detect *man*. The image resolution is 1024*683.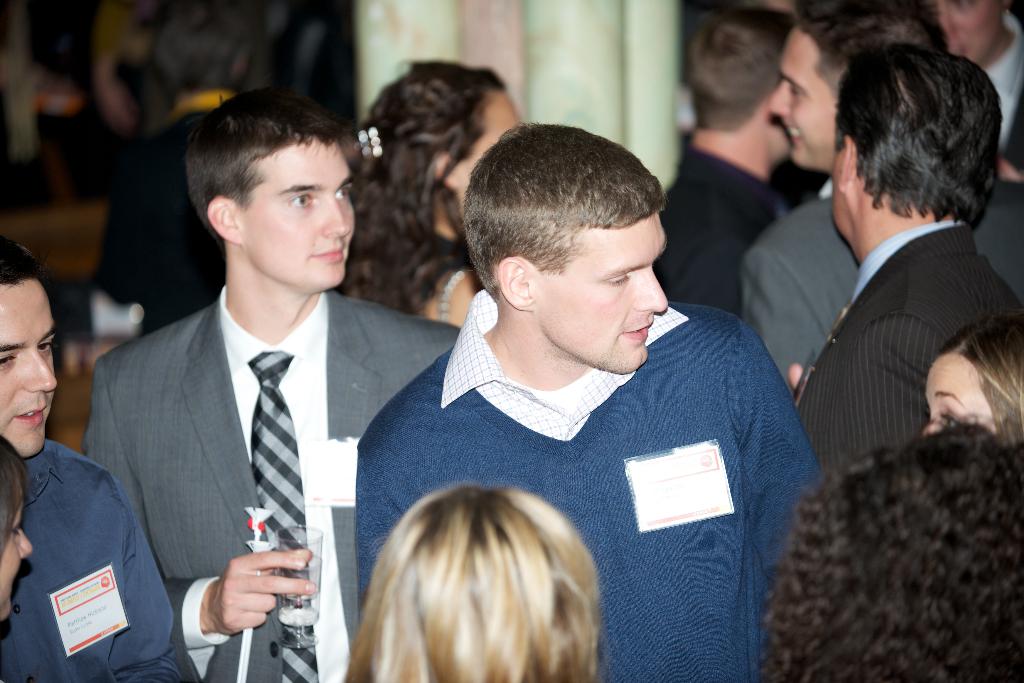
x1=929 y1=0 x2=1022 y2=186.
